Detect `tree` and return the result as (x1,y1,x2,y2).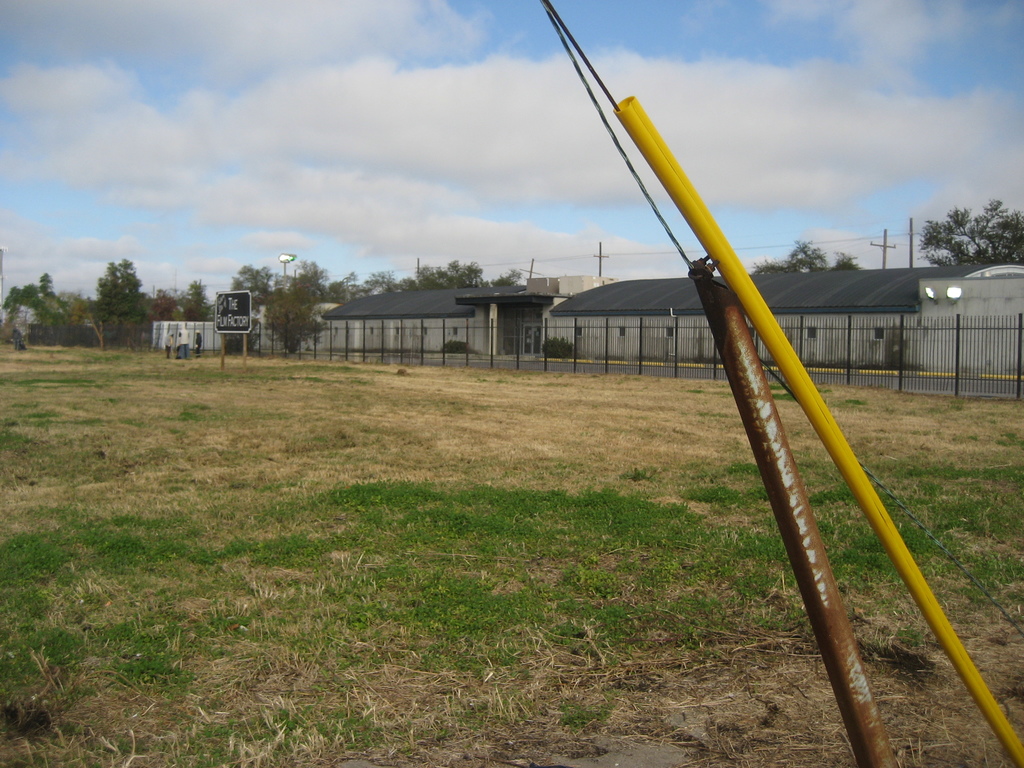
(333,271,357,317).
